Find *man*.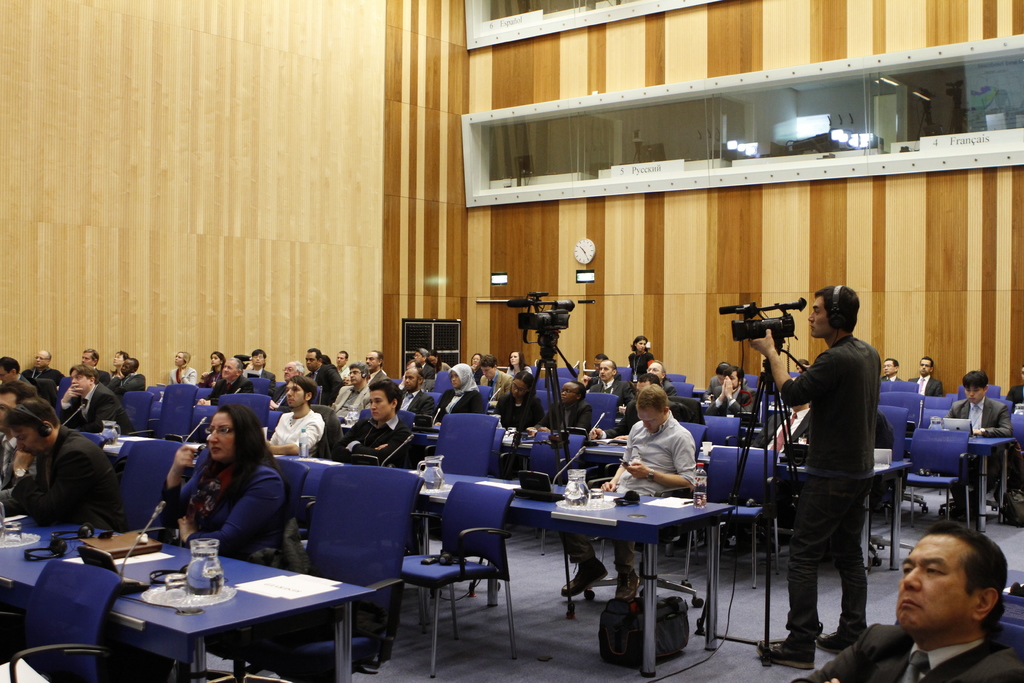
bbox=(740, 281, 883, 672).
